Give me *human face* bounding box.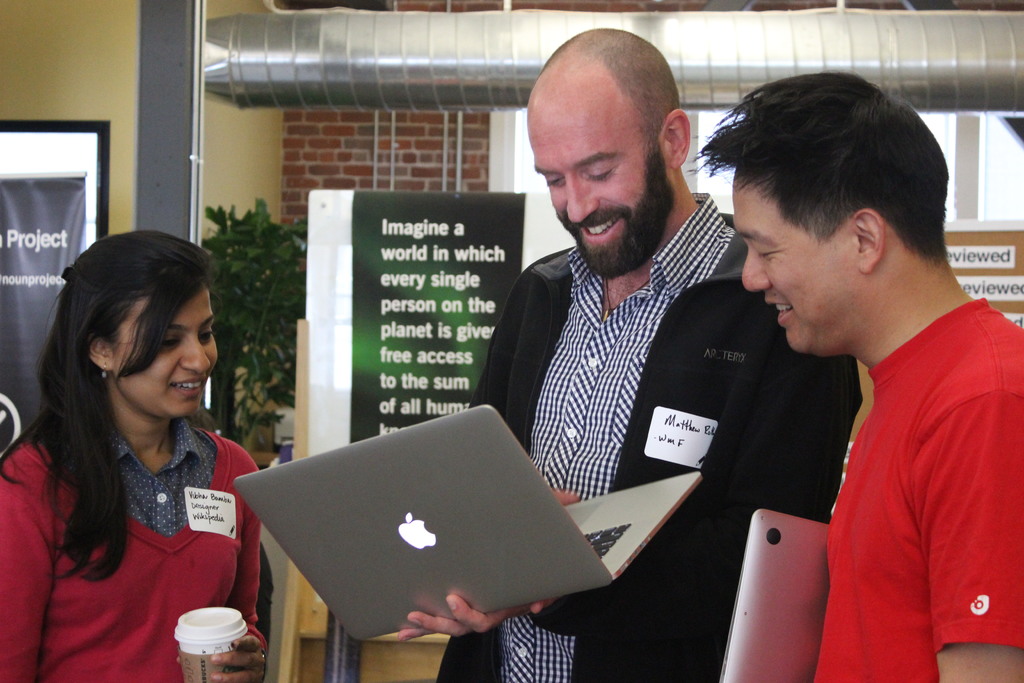
{"left": 732, "top": 164, "right": 873, "bottom": 352}.
